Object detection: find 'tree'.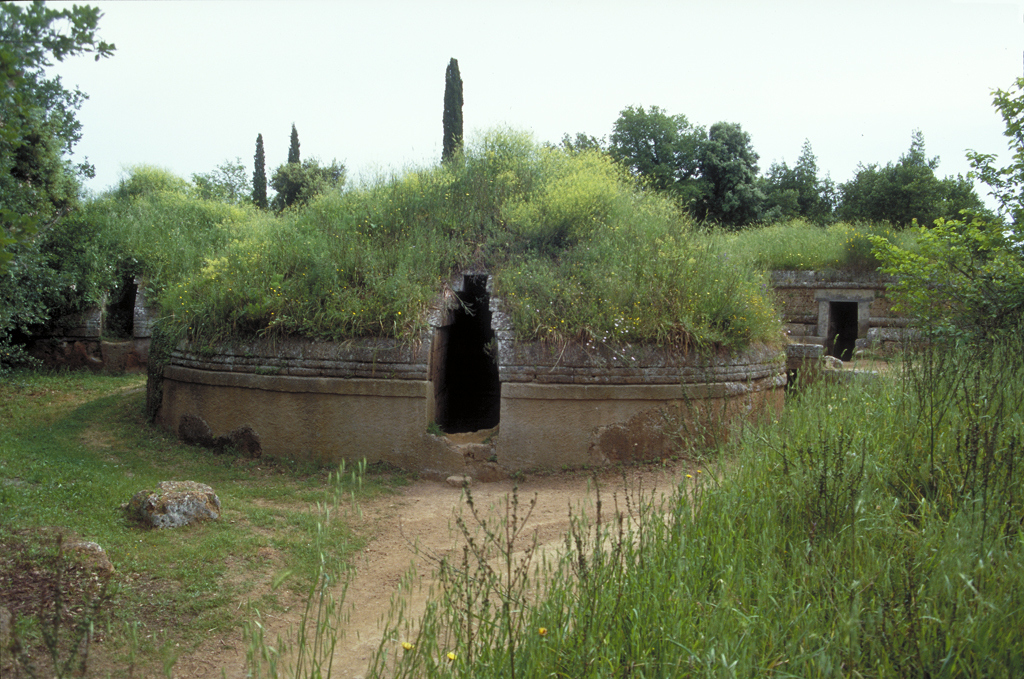
{"x1": 908, "y1": 125, "x2": 928, "y2": 162}.
